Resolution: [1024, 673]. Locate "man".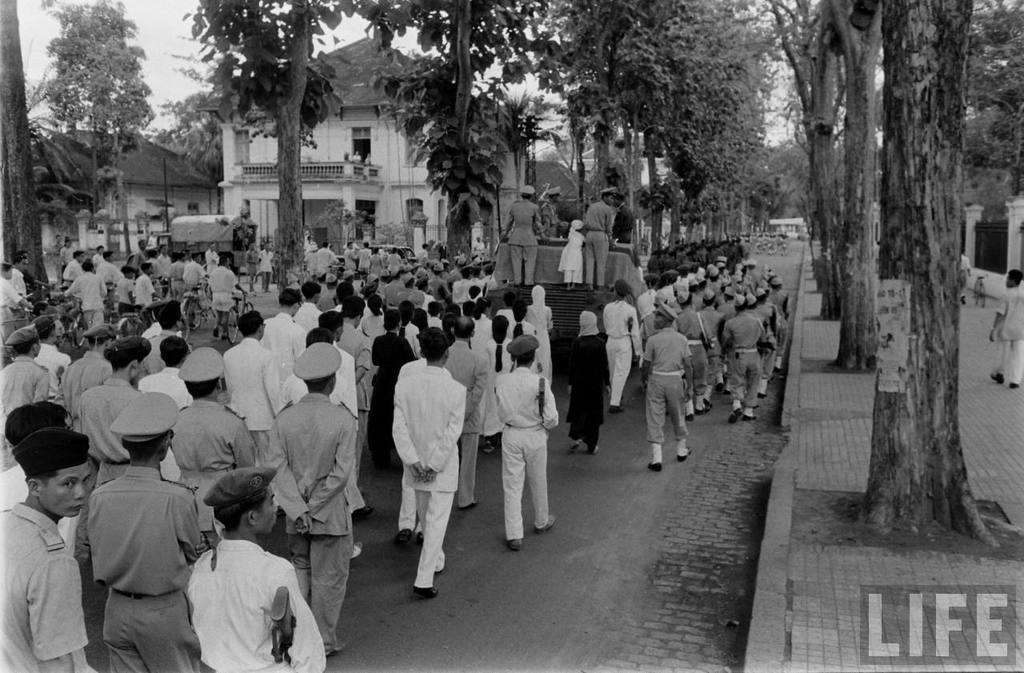
149 231 155 246.
